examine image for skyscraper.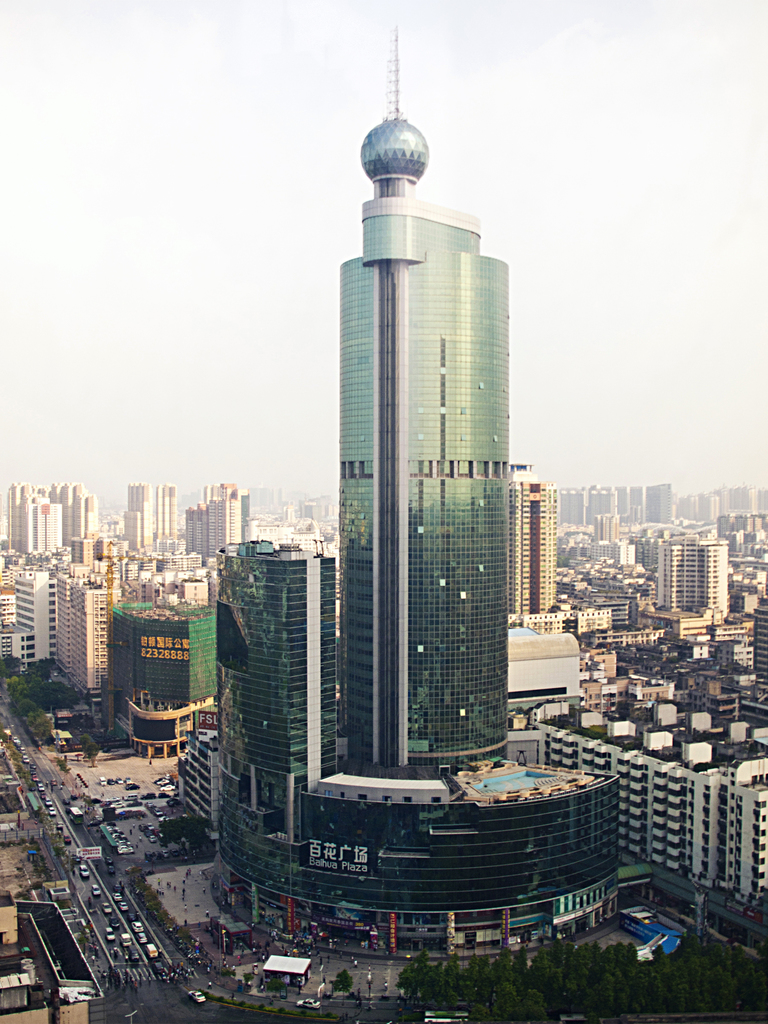
Examination result: bbox=(178, 70, 592, 920).
